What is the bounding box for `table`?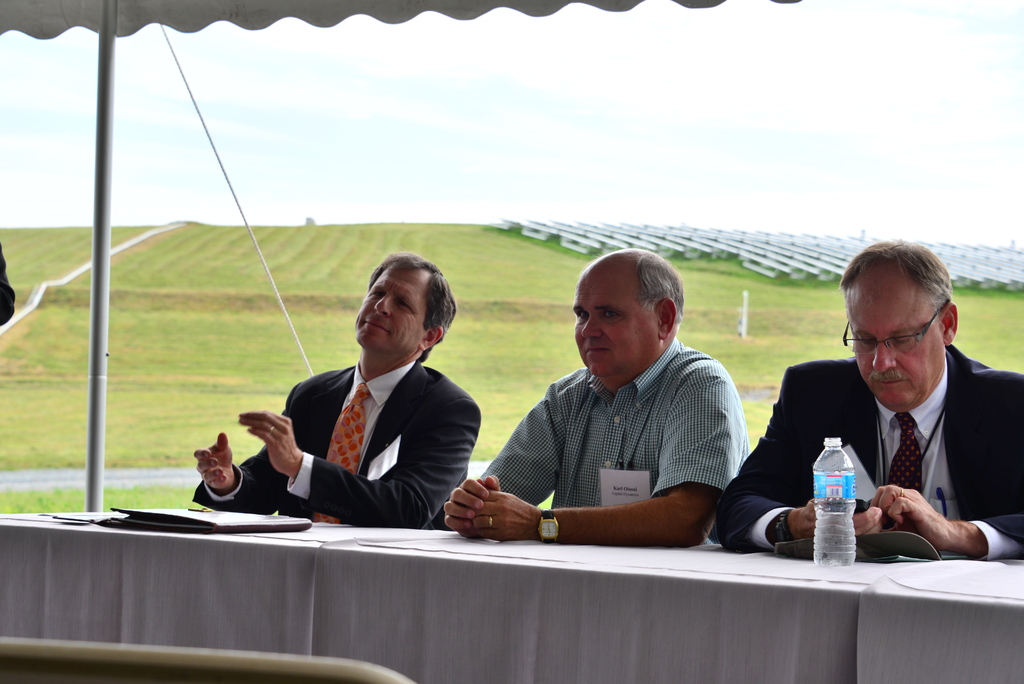
bbox=(31, 496, 1011, 670).
